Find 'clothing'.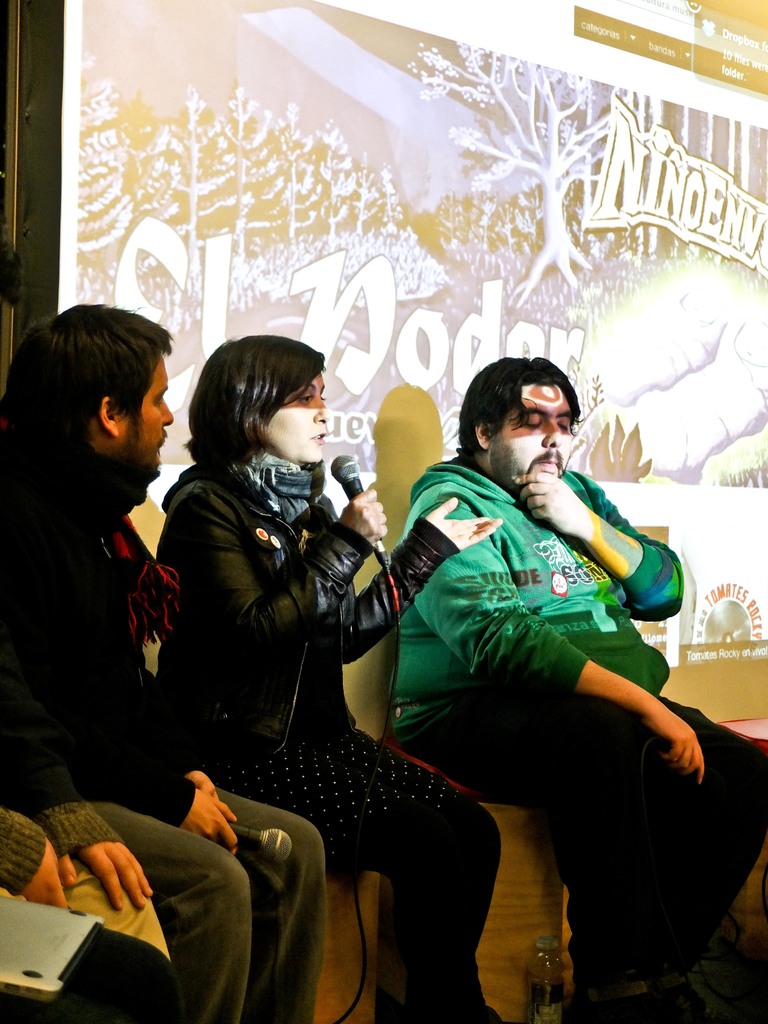
select_region(425, 449, 767, 1023).
